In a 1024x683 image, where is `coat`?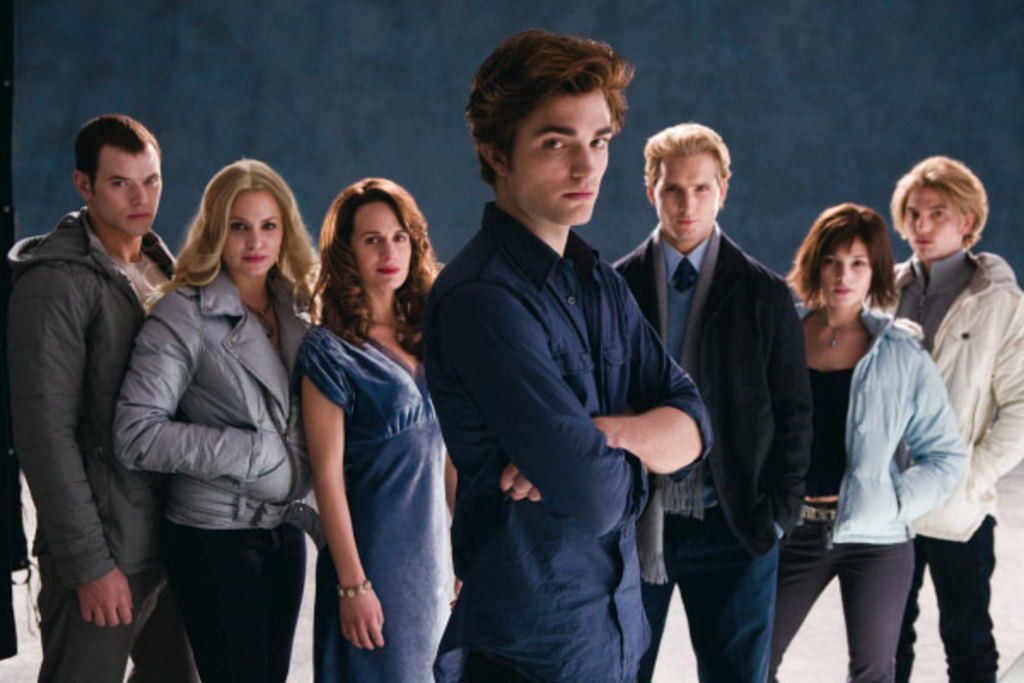
box=[22, 169, 160, 584].
